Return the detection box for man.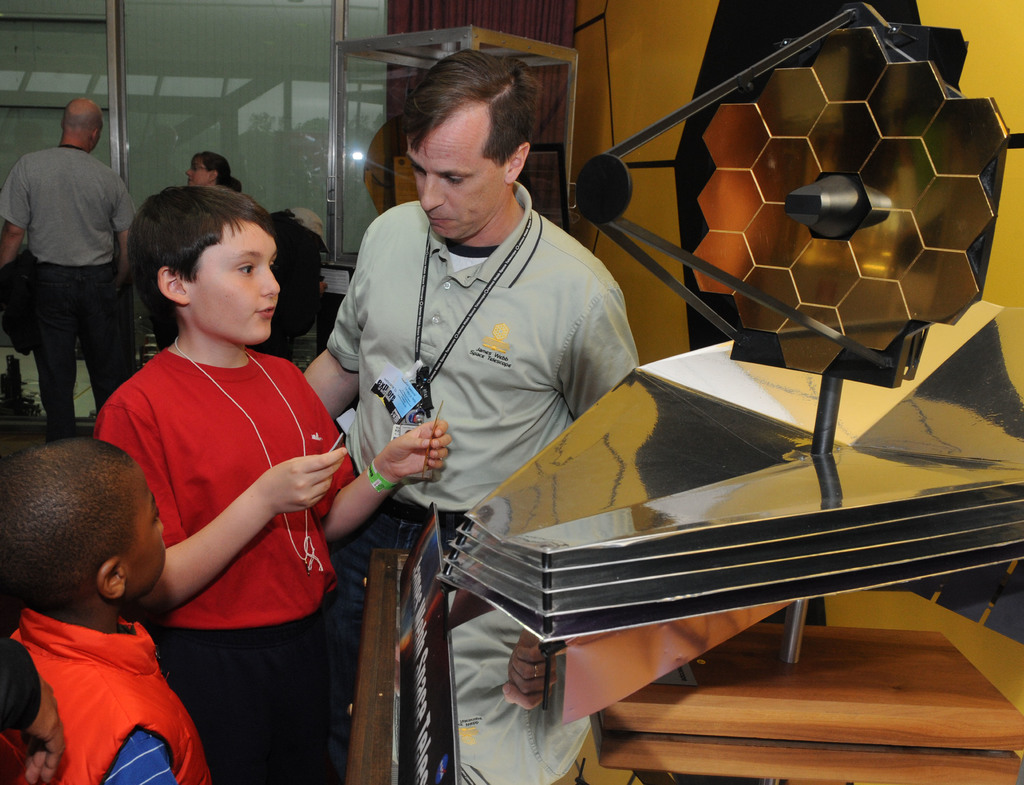
{"x1": 6, "y1": 69, "x2": 127, "y2": 436}.
